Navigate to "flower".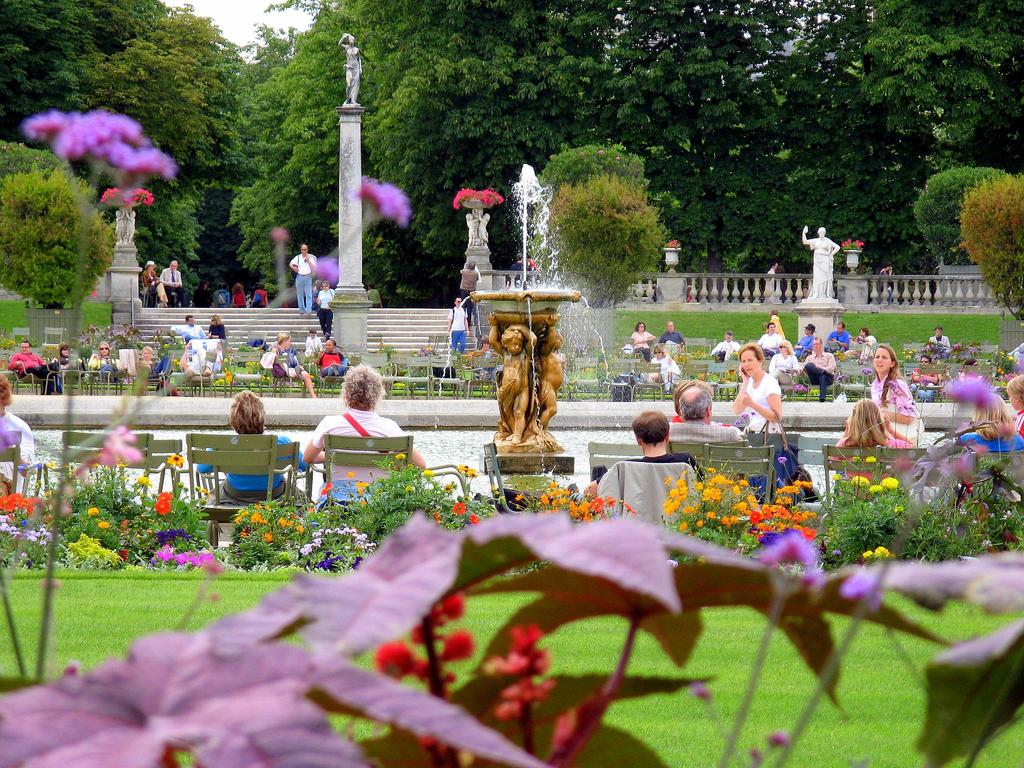
Navigation target: rect(474, 616, 555, 767).
